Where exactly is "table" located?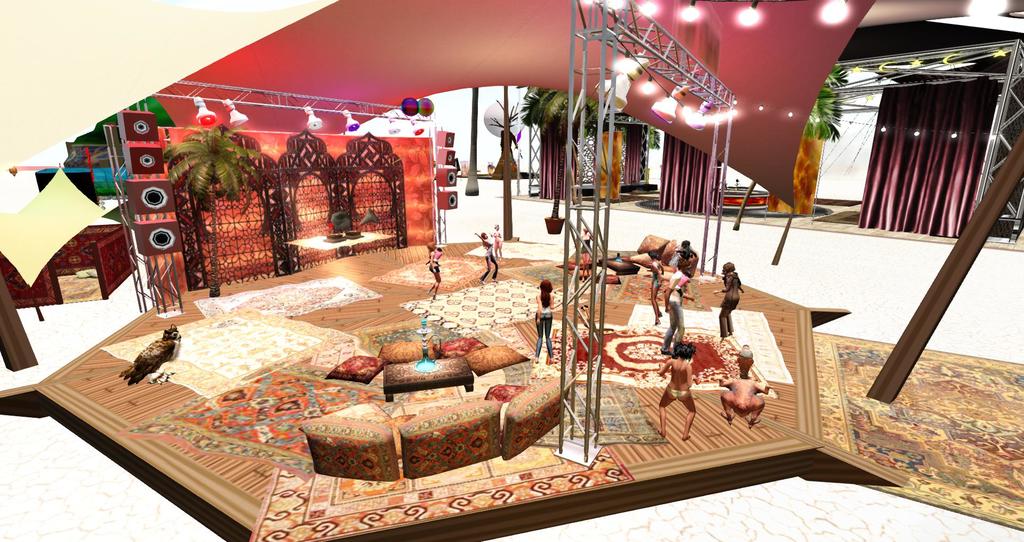
Its bounding box is <bbox>383, 355, 472, 400</bbox>.
